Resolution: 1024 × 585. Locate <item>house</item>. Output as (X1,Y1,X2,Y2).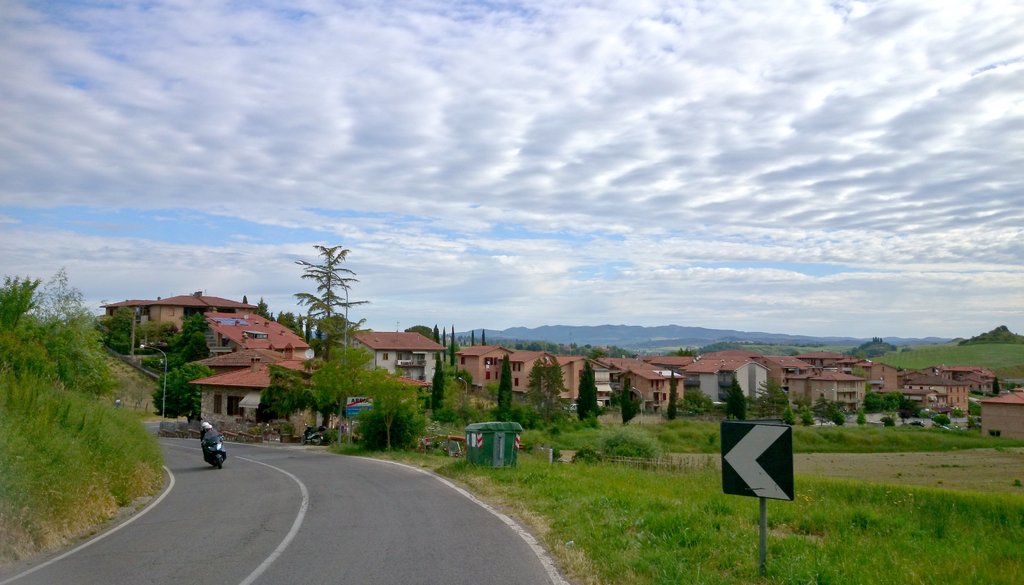
(320,325,451,392).
